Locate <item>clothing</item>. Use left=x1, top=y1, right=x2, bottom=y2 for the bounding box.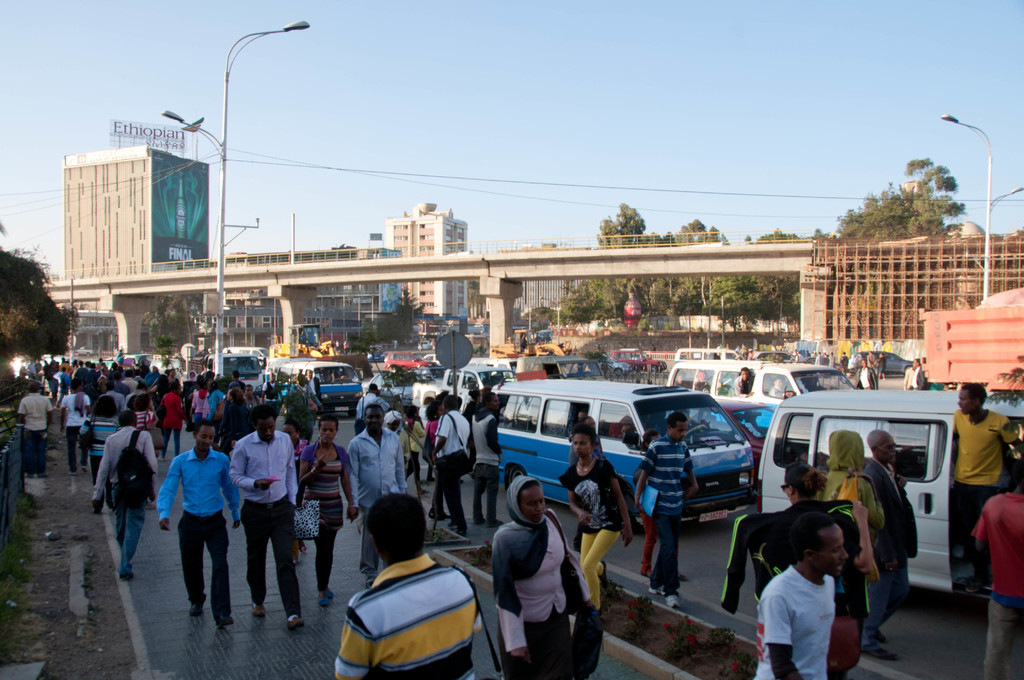
left=820, top=433, right=883, bottom=527.
